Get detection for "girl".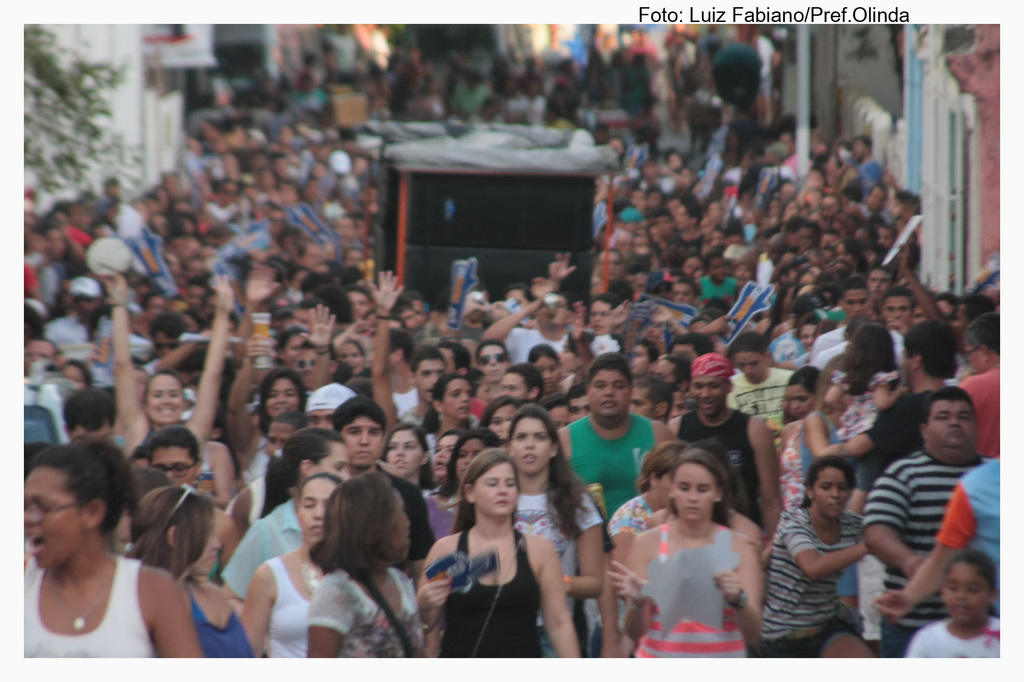
Detection: 128, 485, 253, 658.
